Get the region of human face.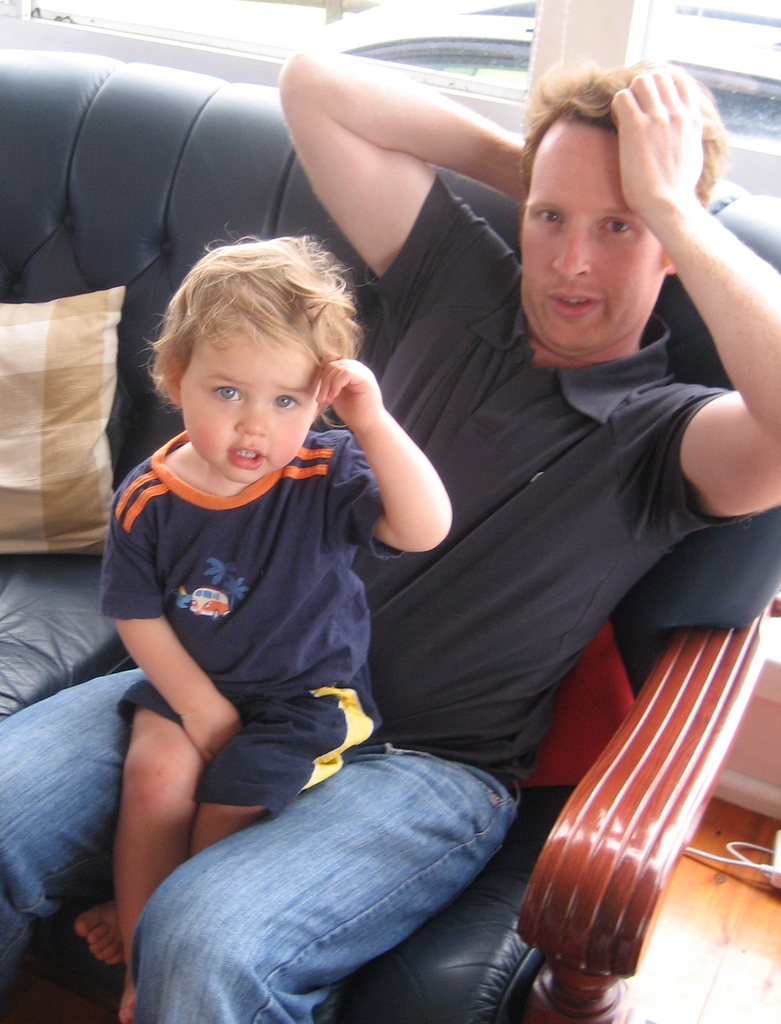
x1=521, y1=116, x2=664, y2=349.
